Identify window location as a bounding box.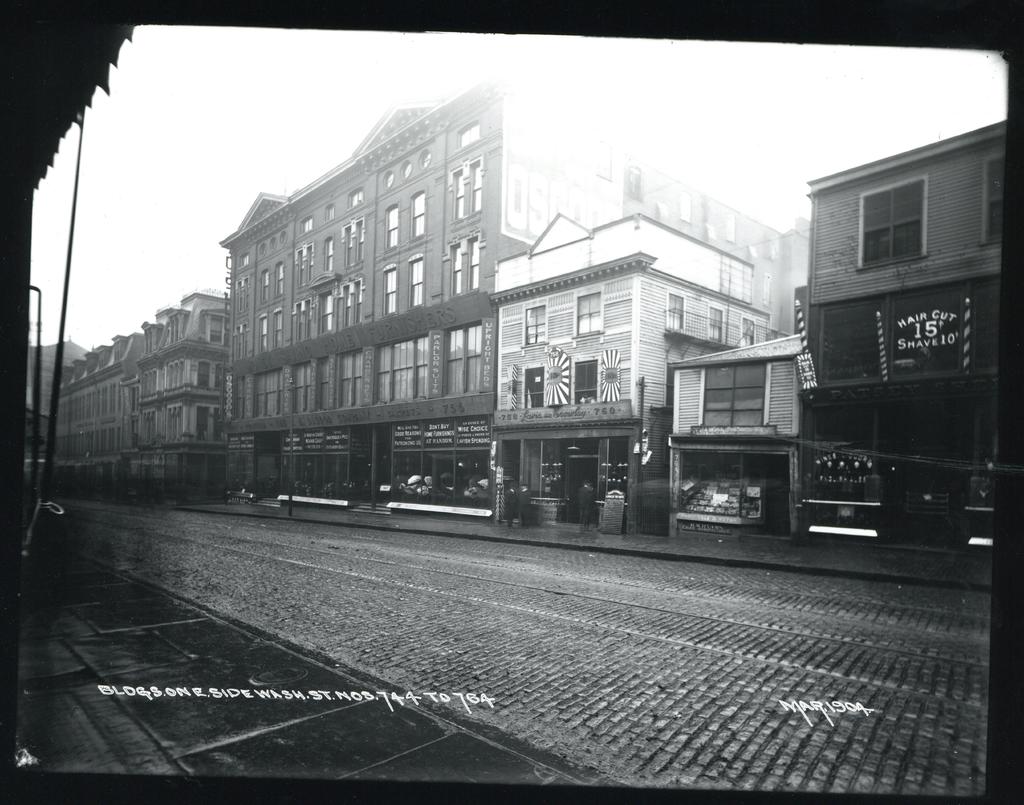
[445,324,481,396].
